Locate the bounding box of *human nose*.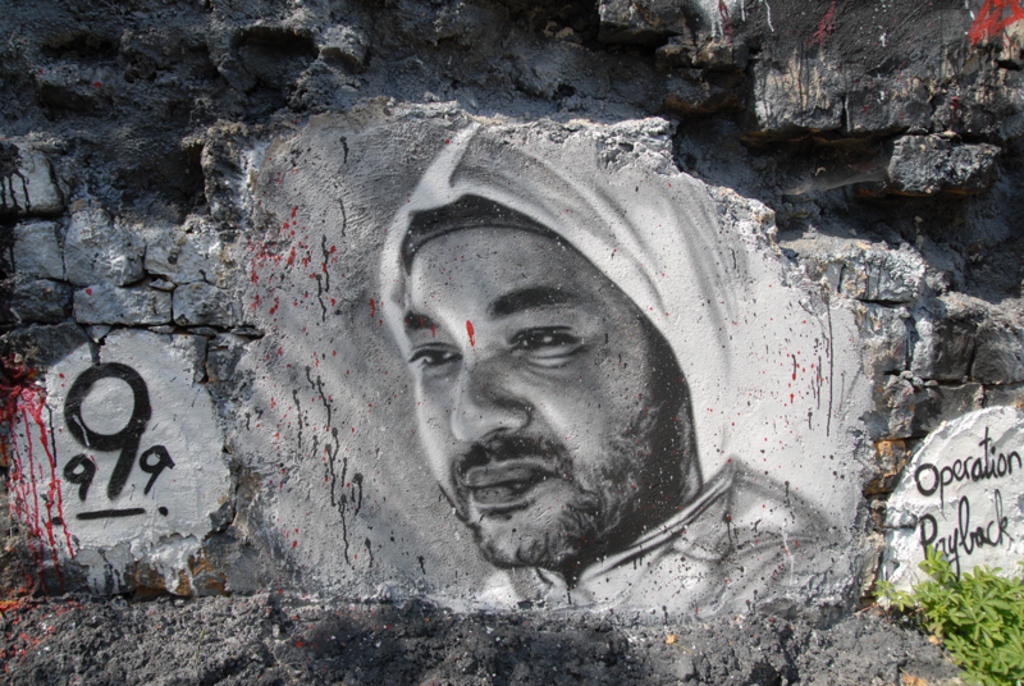
Bounding box: BBox(445, 353, 530, 436).
